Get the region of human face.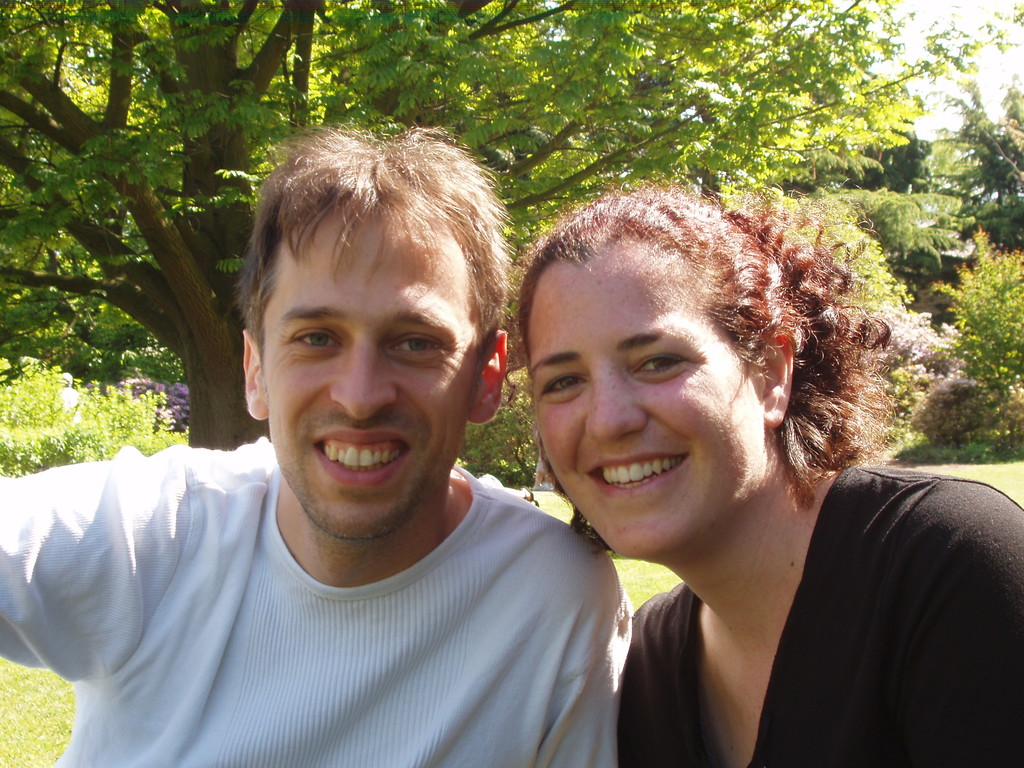
266:198:479:542.
